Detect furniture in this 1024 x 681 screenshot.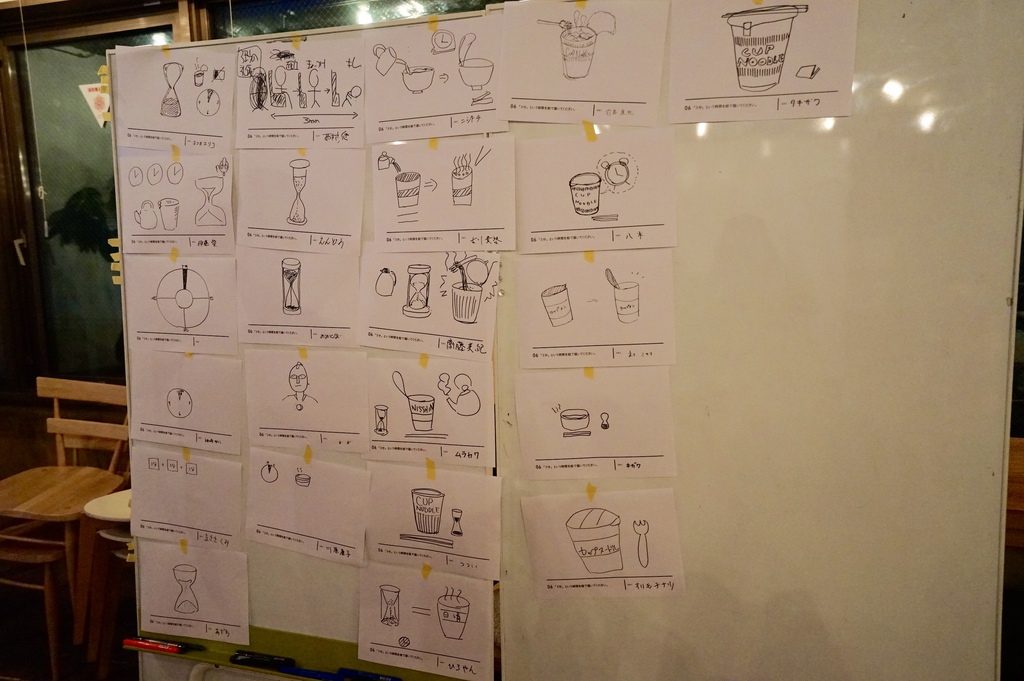
Detection: 0 373 128 675.
